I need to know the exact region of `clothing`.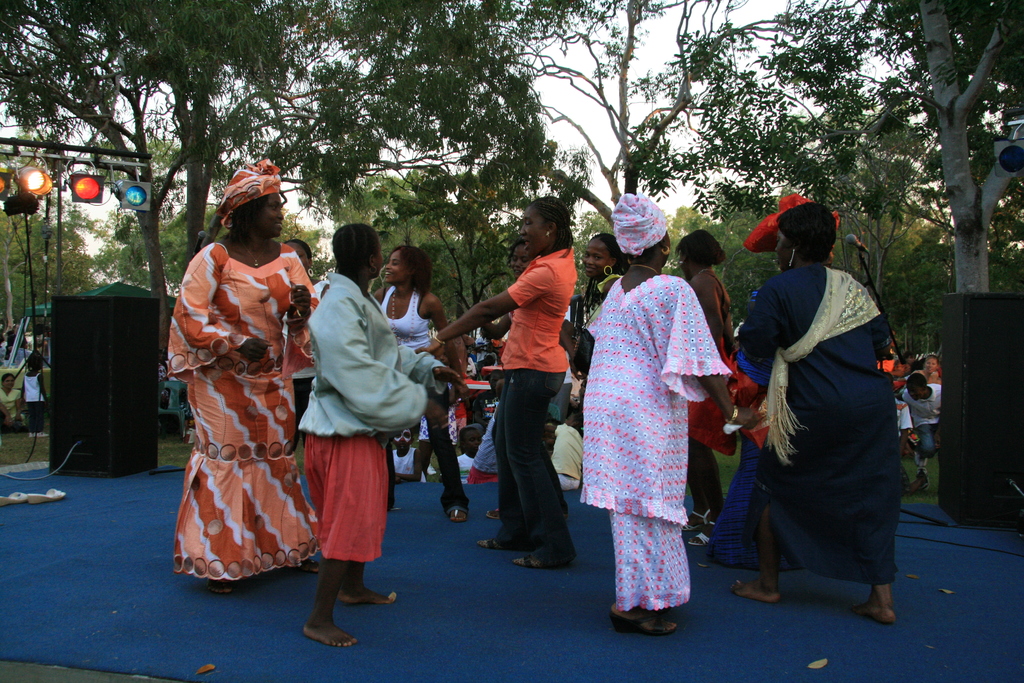
Region: select_region(394, 445, 422, 486).
